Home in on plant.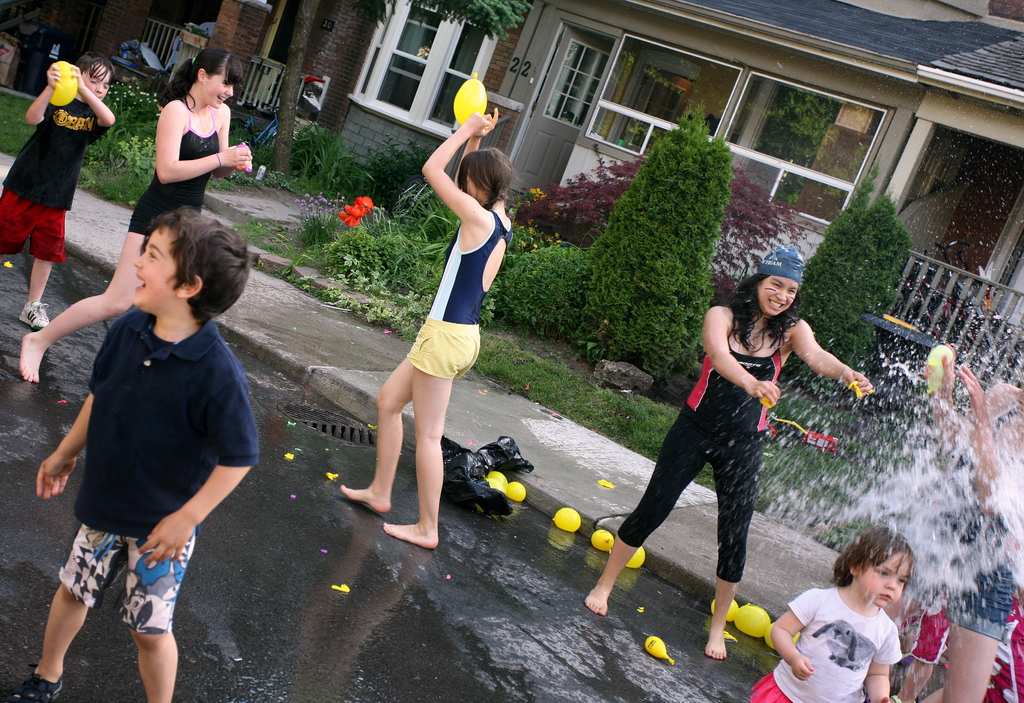
Homed in at [269,123,360,219].
